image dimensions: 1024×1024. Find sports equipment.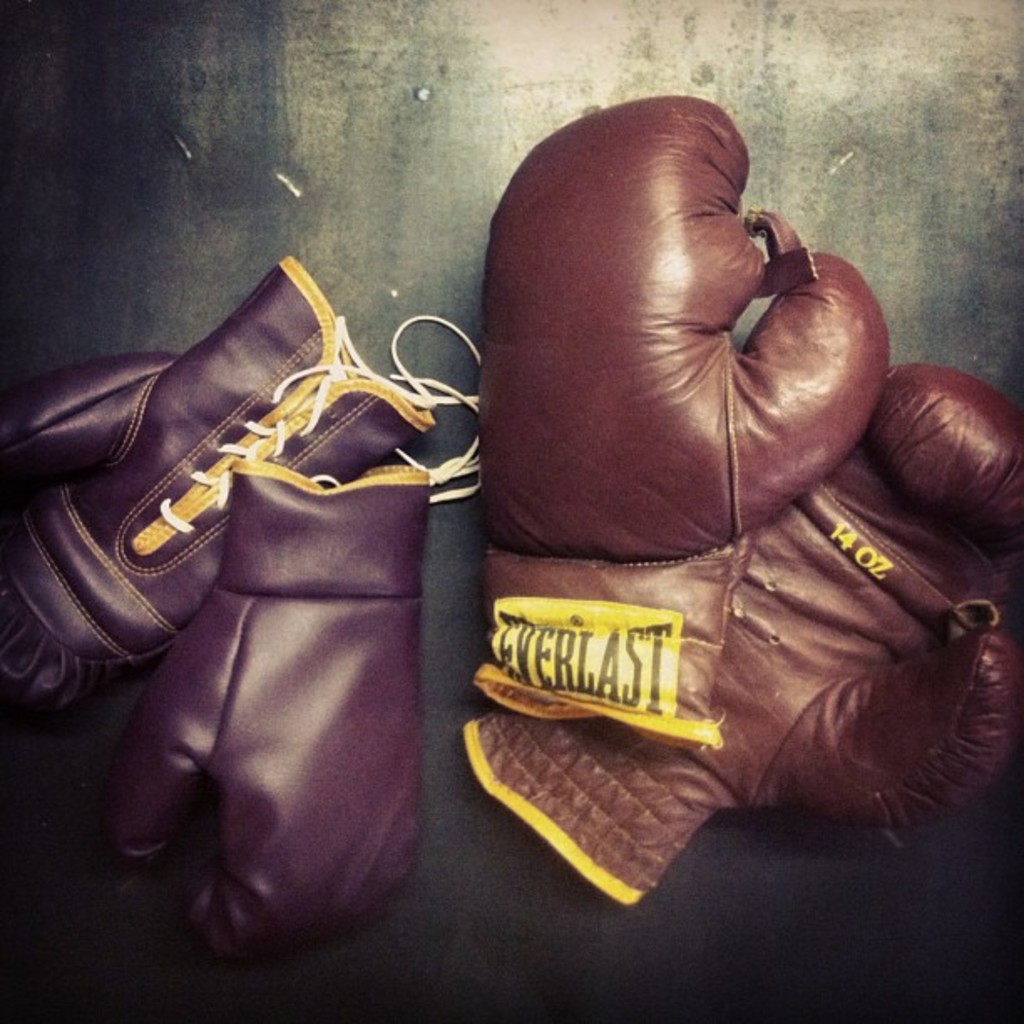
rect(104, 373, 482, 960).
